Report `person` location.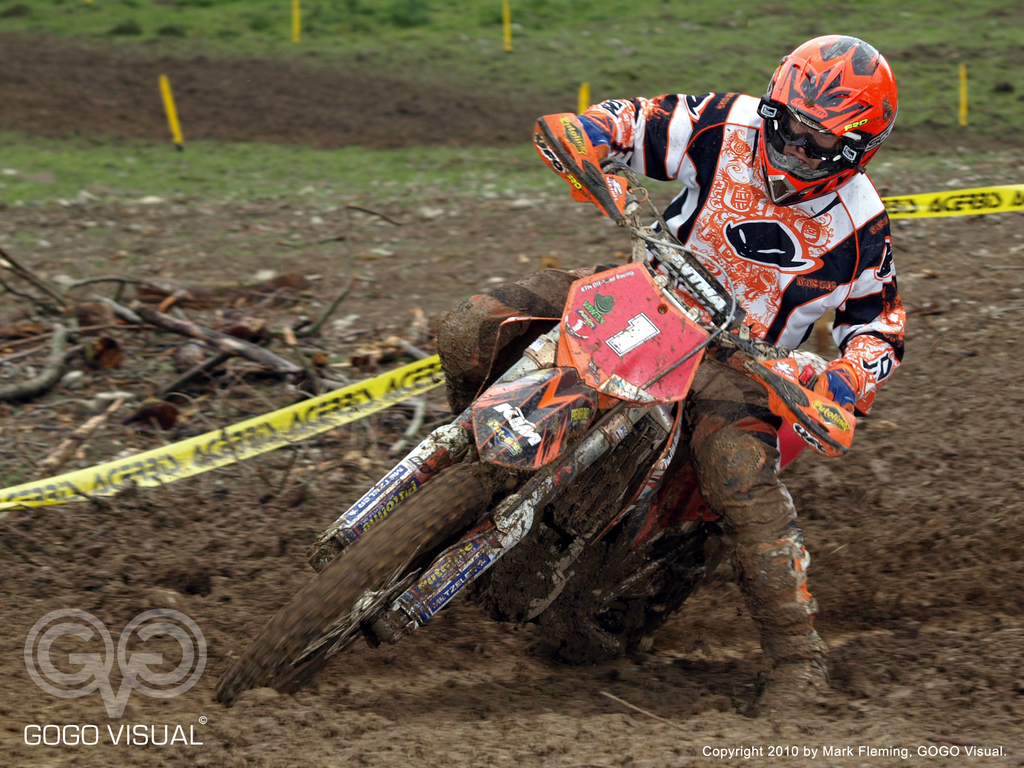
Report: <region>552, 22, 903, 648</region>.
